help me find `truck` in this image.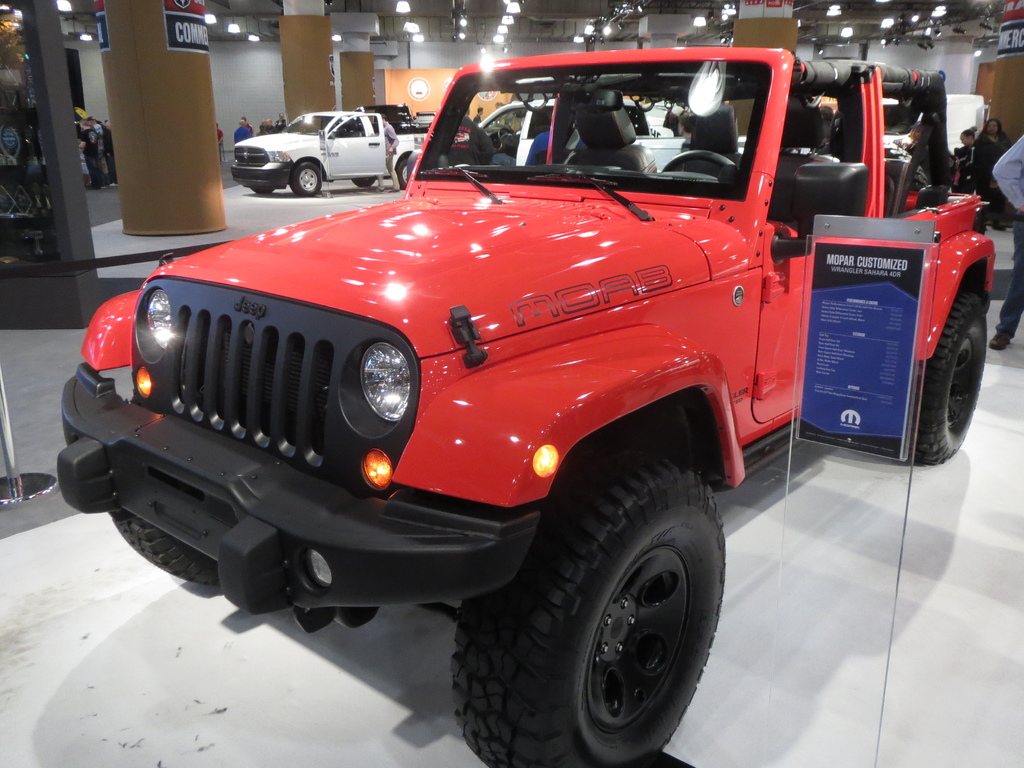
Found it: BBox(218, 108, 422, 193).
